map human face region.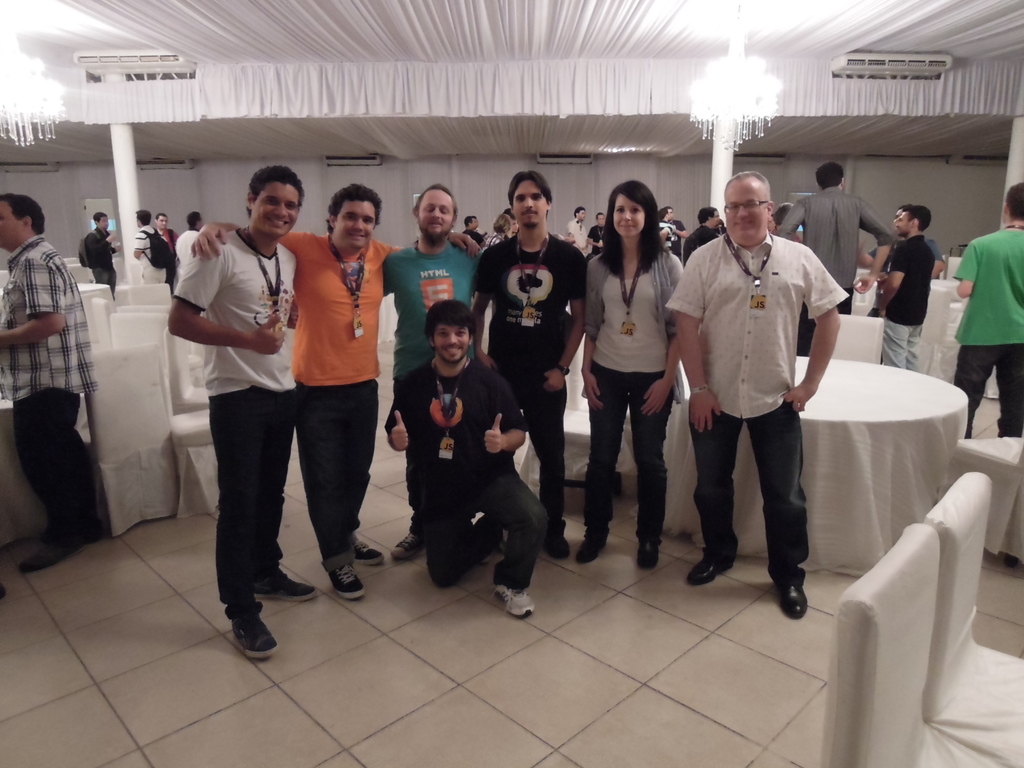
Mapped to bbox(614, 193, 641, 236).
